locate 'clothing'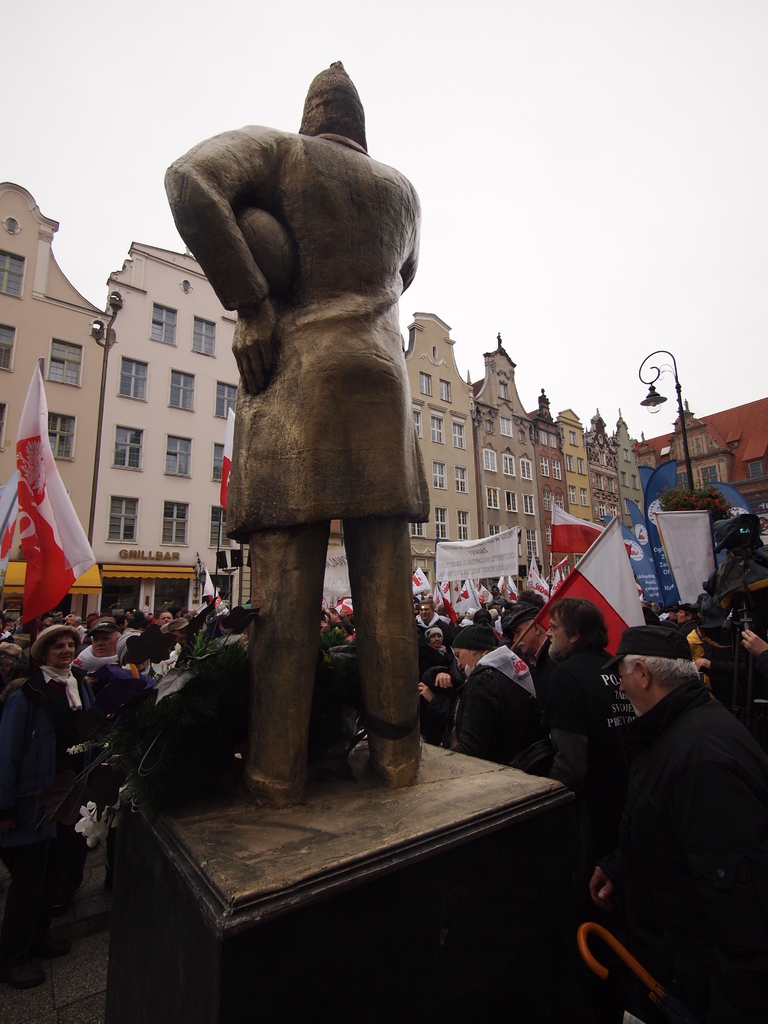
select_region(546, 644, 636, 755)
